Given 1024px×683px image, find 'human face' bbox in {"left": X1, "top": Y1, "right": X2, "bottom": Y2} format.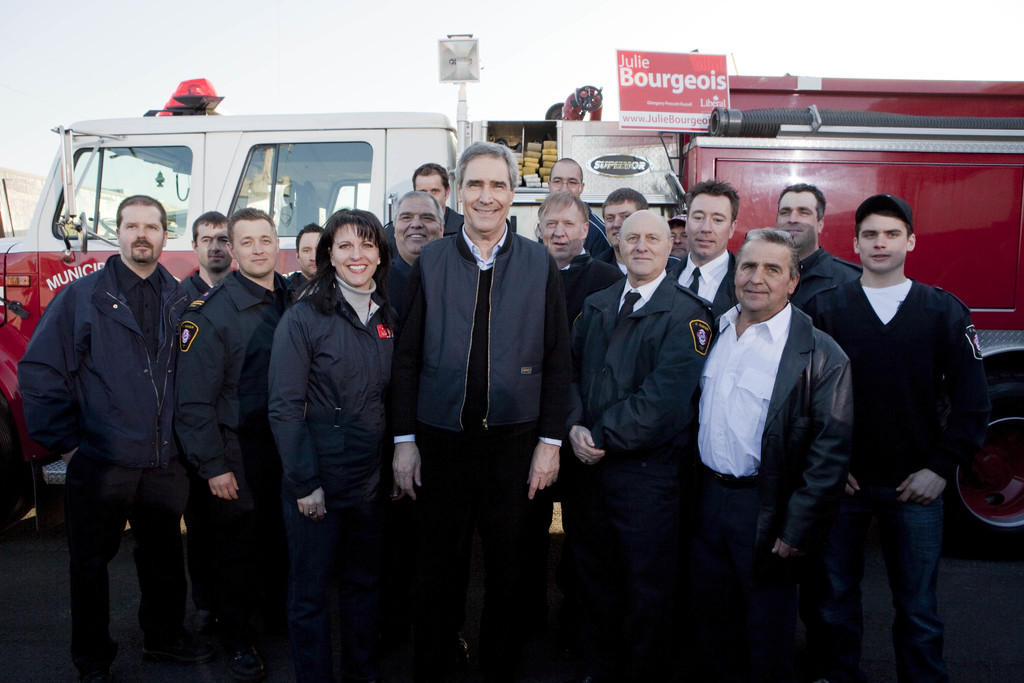
{"left": 859, "top": 214, "right": 905, "bottom": 273}.
